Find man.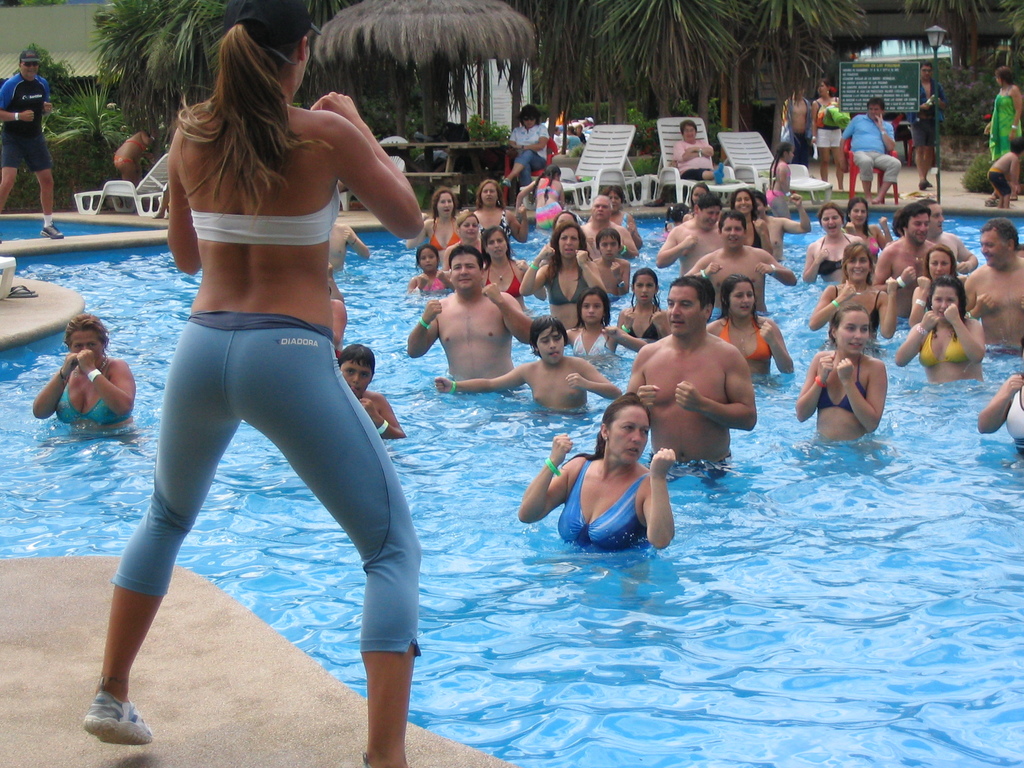
(x1=840, y1=95, x2=899, y2=206).
